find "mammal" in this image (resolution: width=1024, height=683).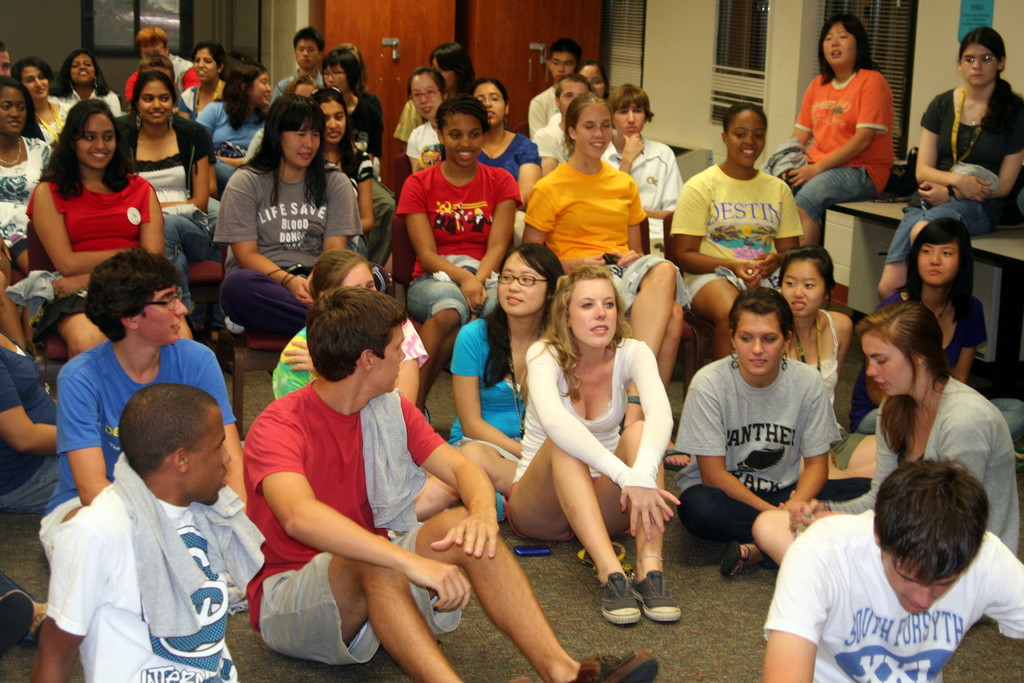
pyautogui.locateOnScreen(30, 382, 265, 682).
